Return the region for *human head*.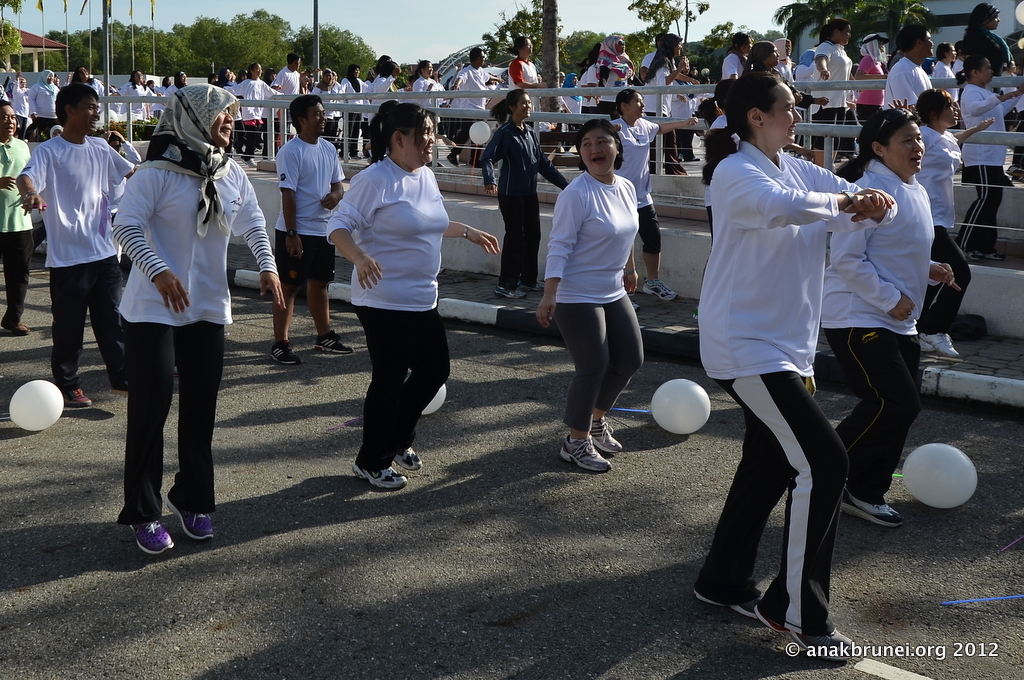
(left=170, top=84, right=236, bottom=147).
